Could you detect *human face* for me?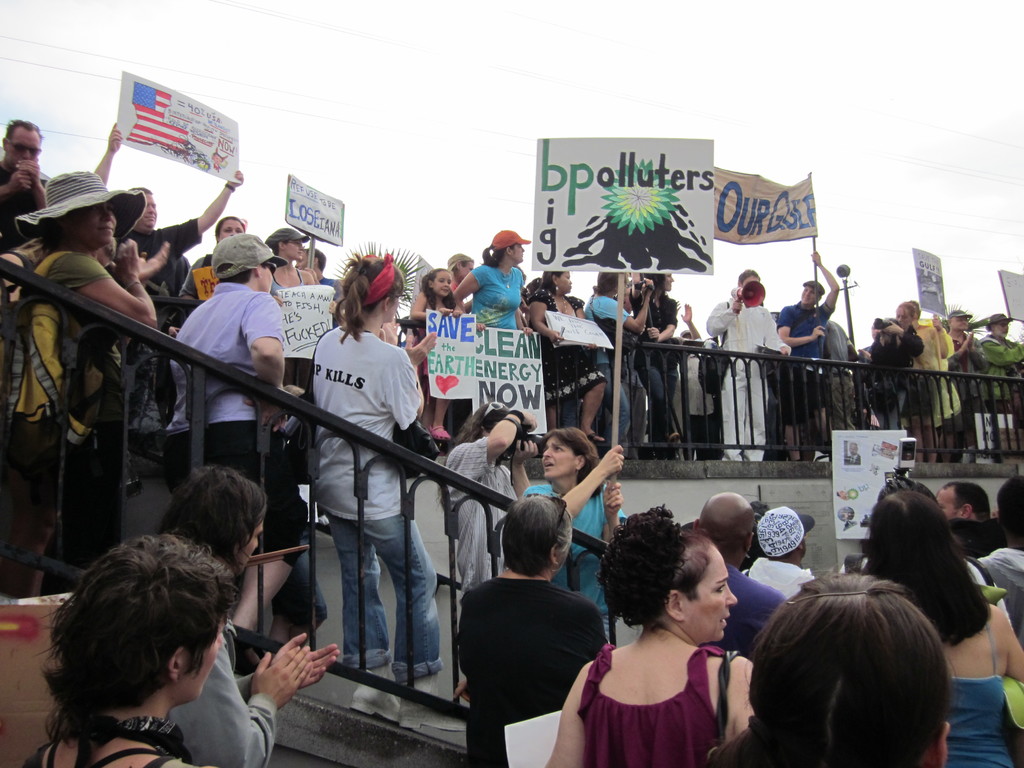
Detection result: locate(172, 611, 220, 717).
